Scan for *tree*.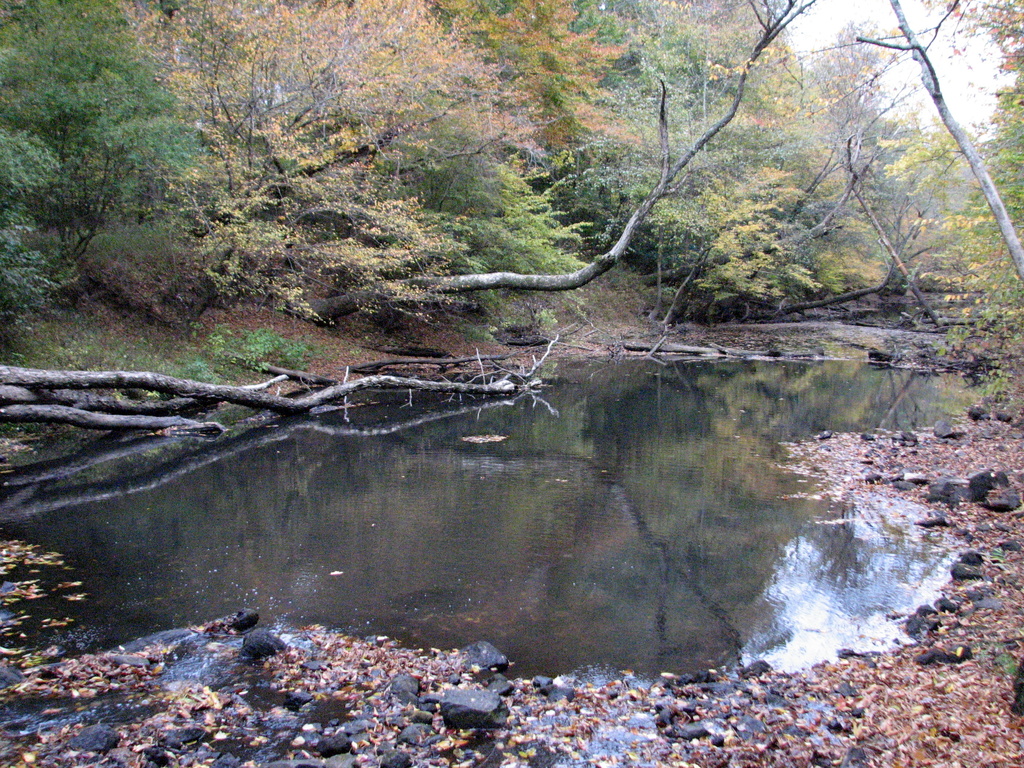
Scan result: bbox=(0, 0, 204, 323).
